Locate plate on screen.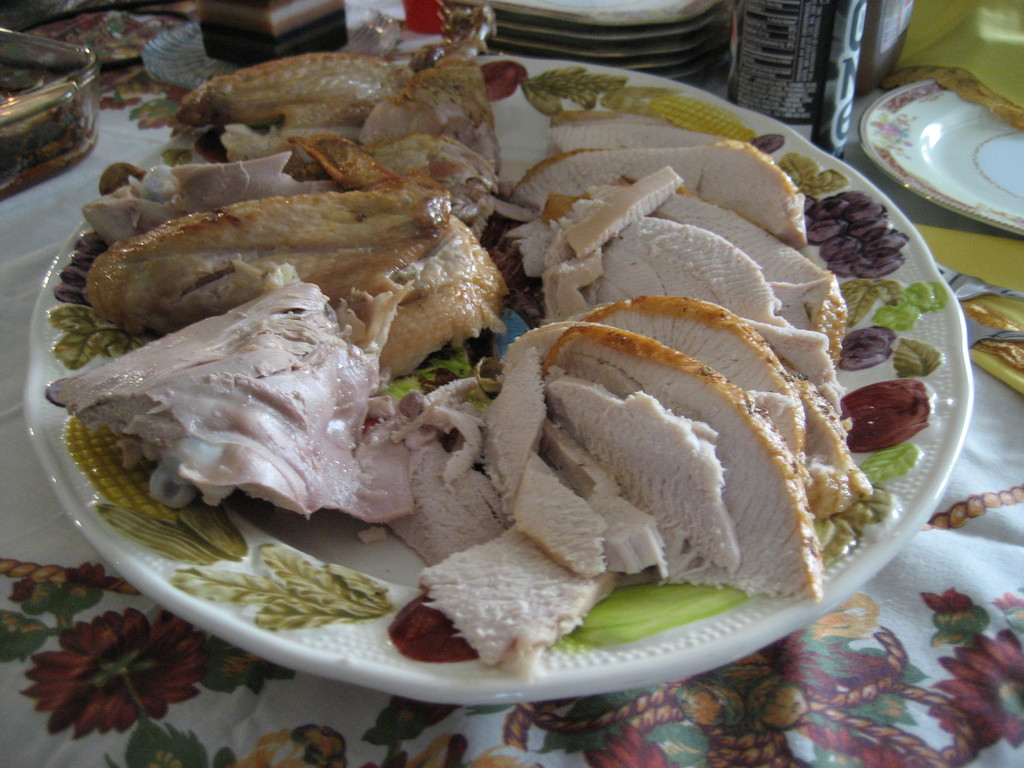
On screen at 0/55/1020/740.
